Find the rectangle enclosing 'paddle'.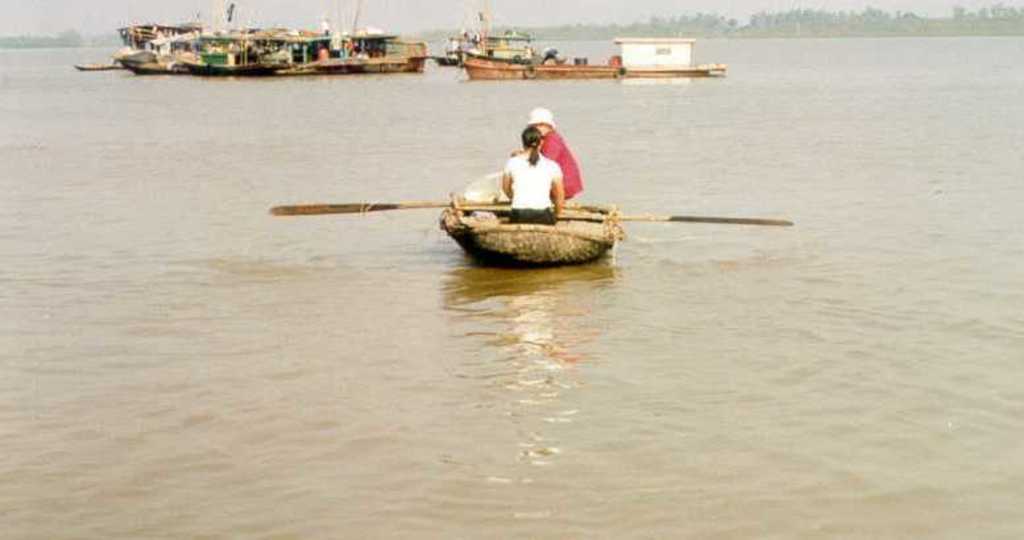
x1=261, y1=196, x2=505, y2=213.
